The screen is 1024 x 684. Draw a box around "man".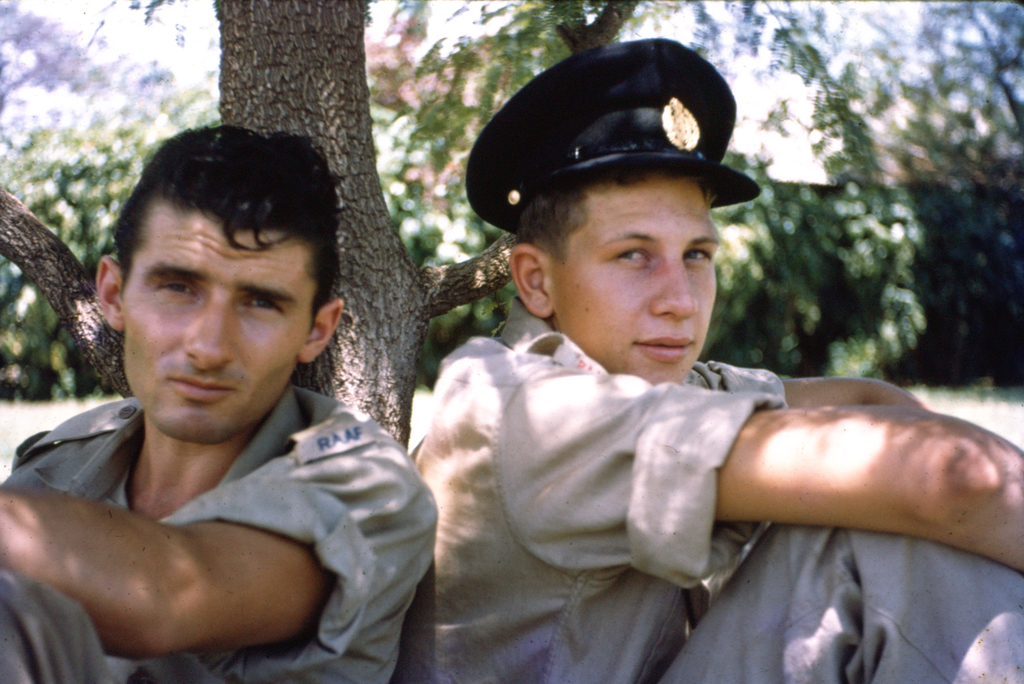
left=0, top=120, right=453, bottom=683.
